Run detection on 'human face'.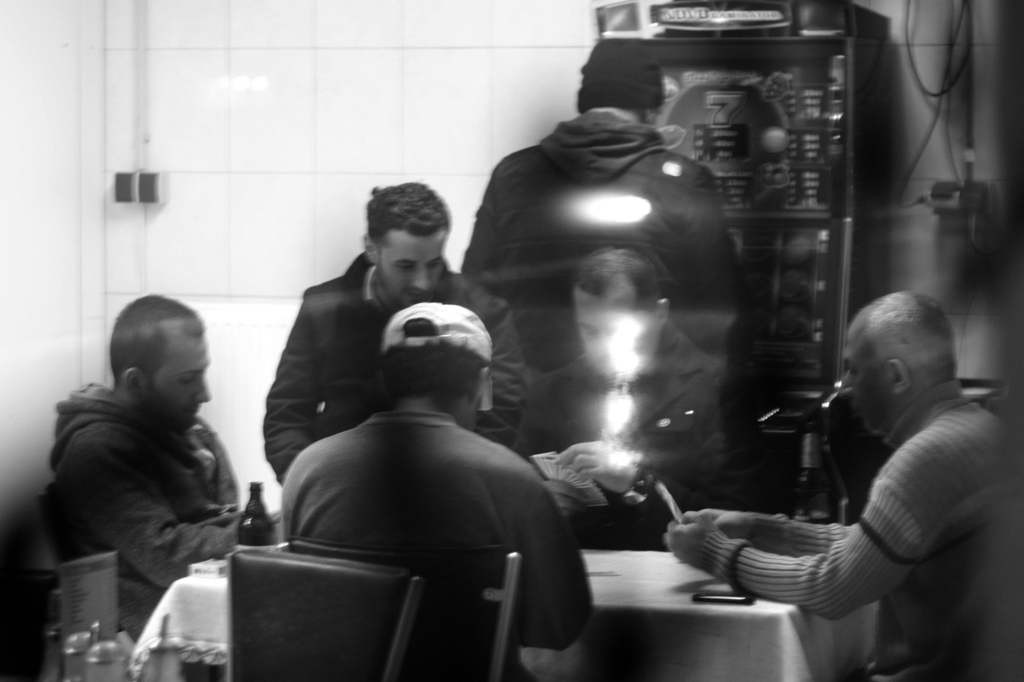
Result: [x1=378, y1=236, x2=450, y2=305].
